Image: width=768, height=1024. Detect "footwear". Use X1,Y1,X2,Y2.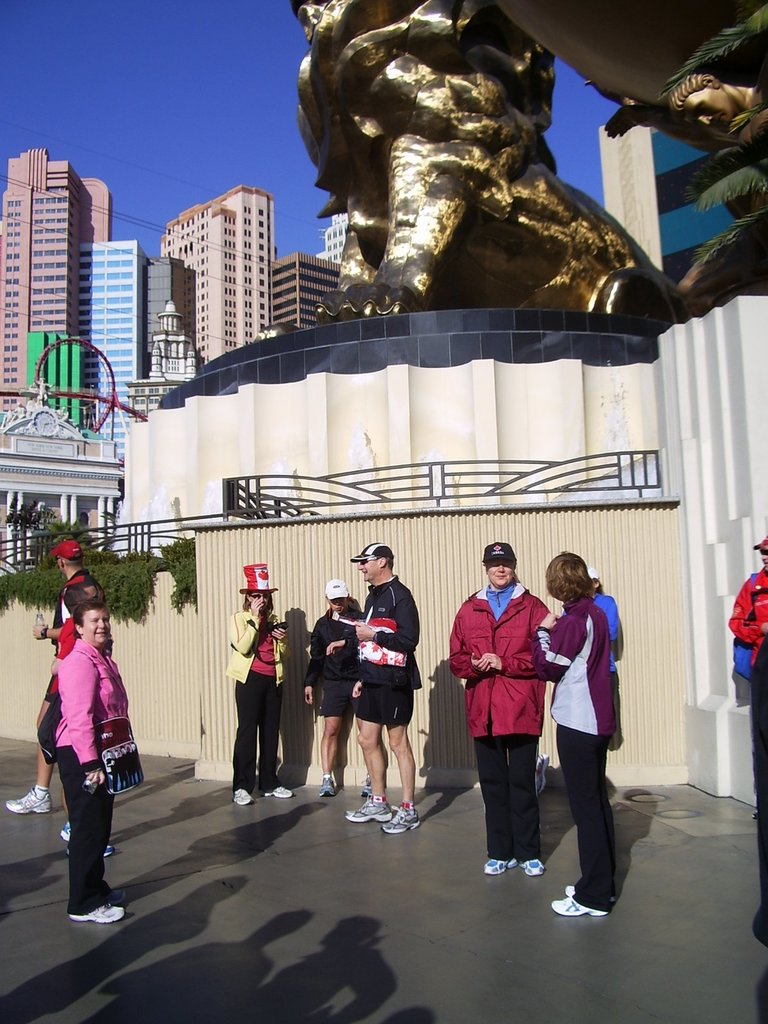
380,803,426,836.
